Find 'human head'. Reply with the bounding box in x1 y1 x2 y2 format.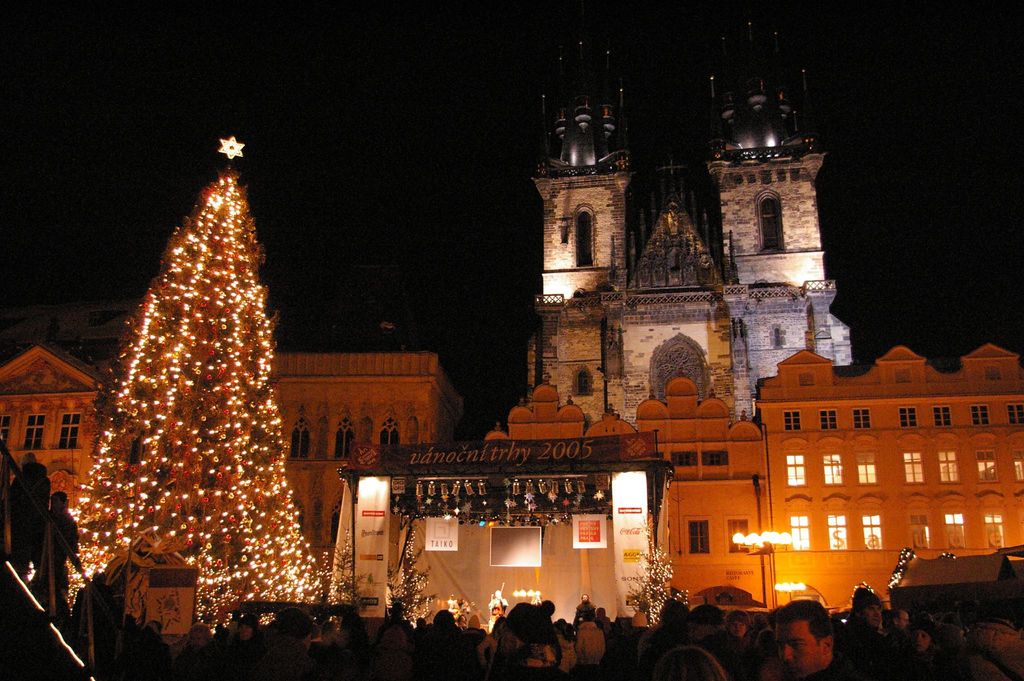
190 621 214 644.
